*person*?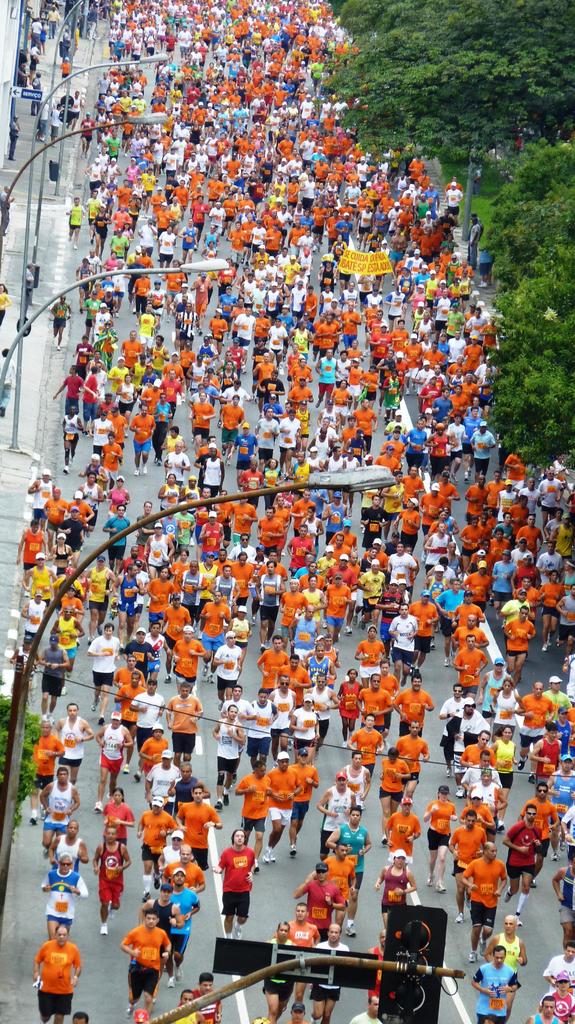
bbox=(341, 666, 364, 743)
